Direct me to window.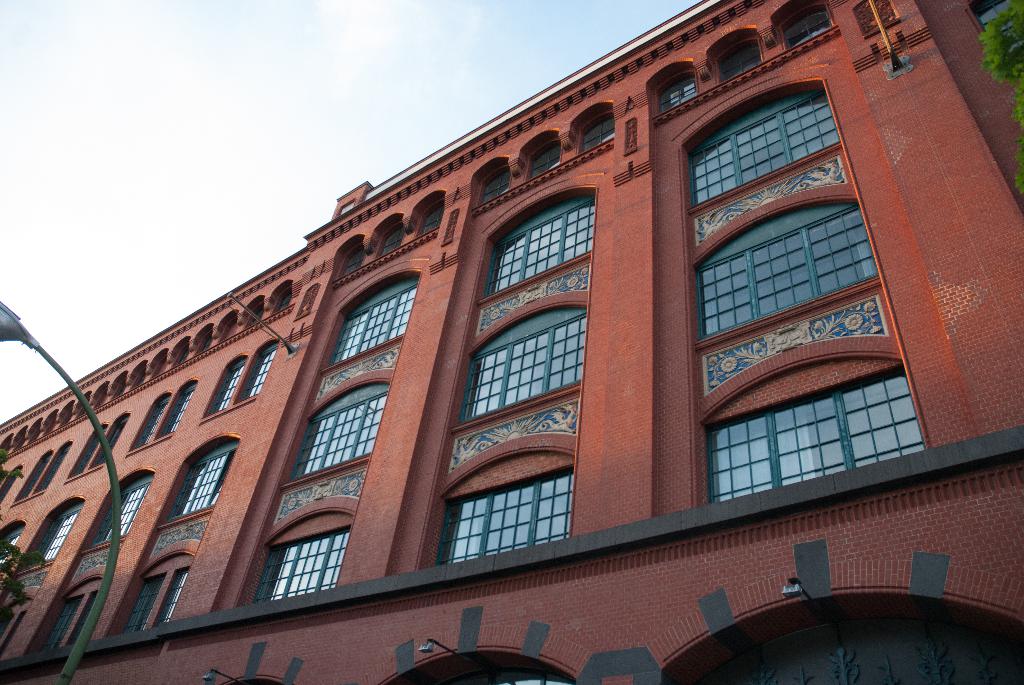
Direction: bbox=(250, 537, 352, 609).
